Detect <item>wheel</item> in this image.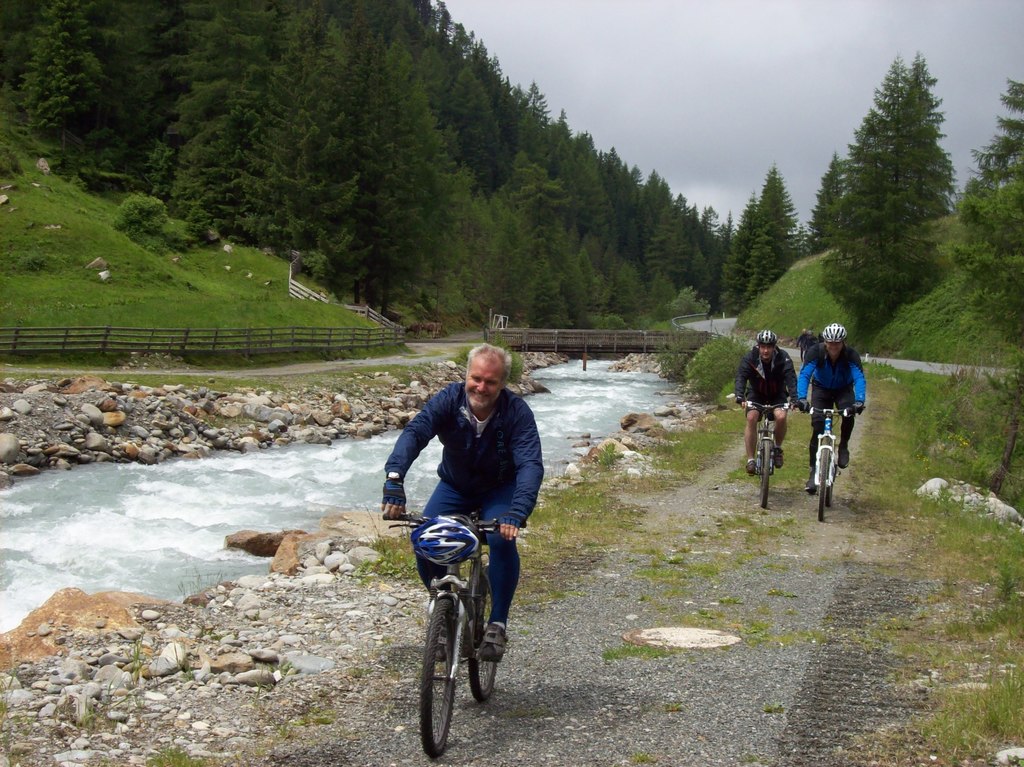
Detection: [469, 586, 497, 703].
